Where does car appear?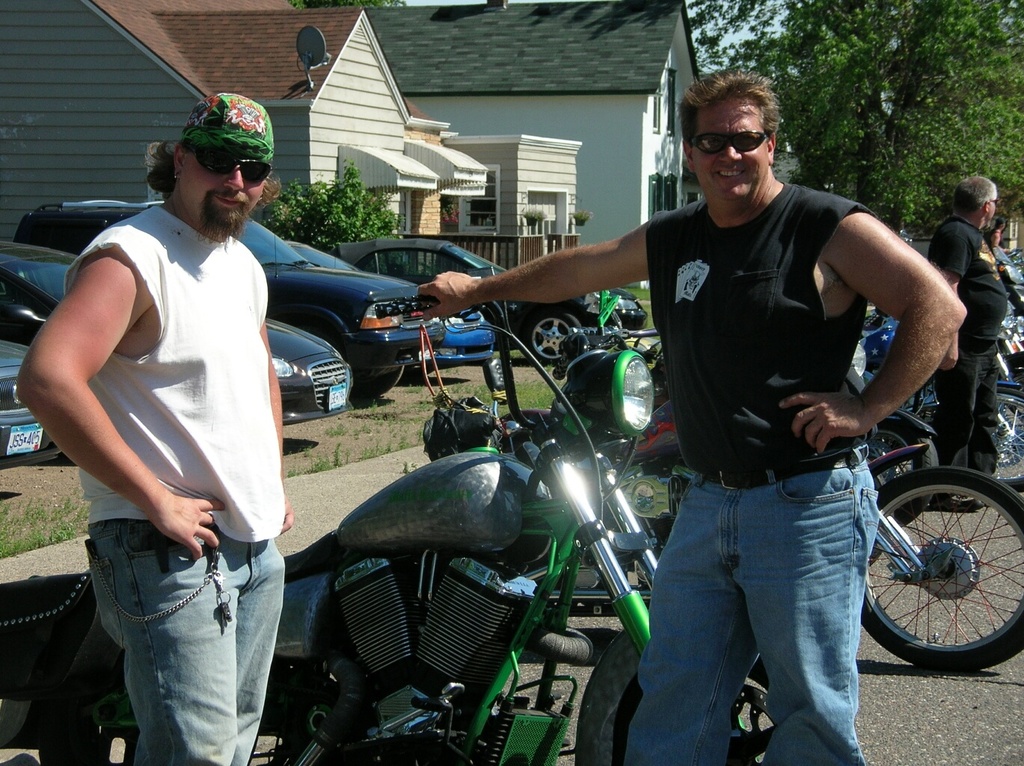
Appears at (6, 338, 63, 471).
